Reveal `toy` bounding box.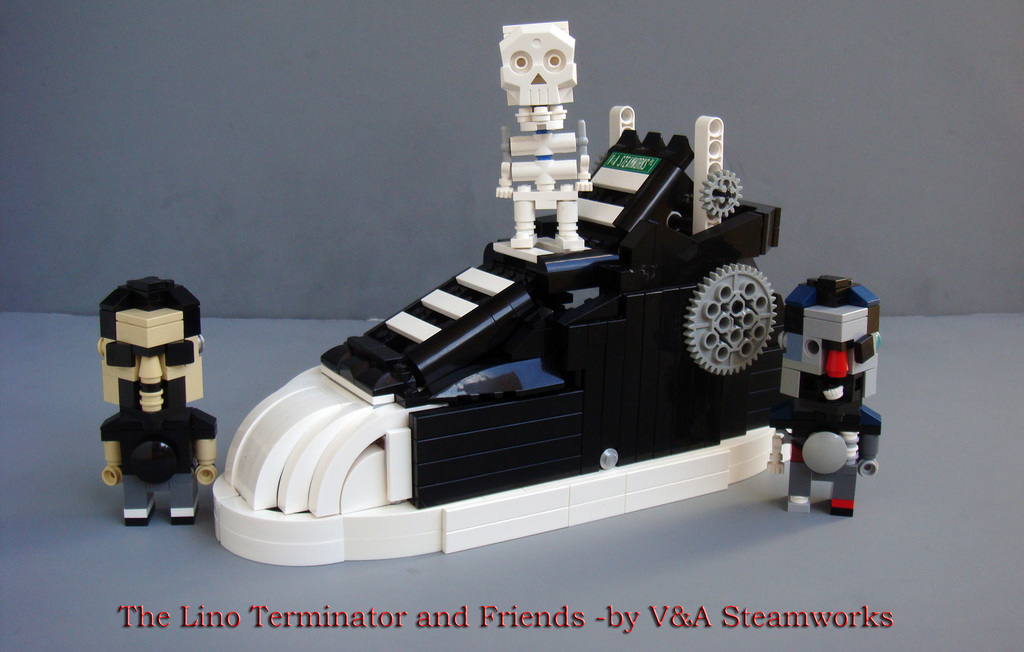
Revealed: 83,270,226,521.
